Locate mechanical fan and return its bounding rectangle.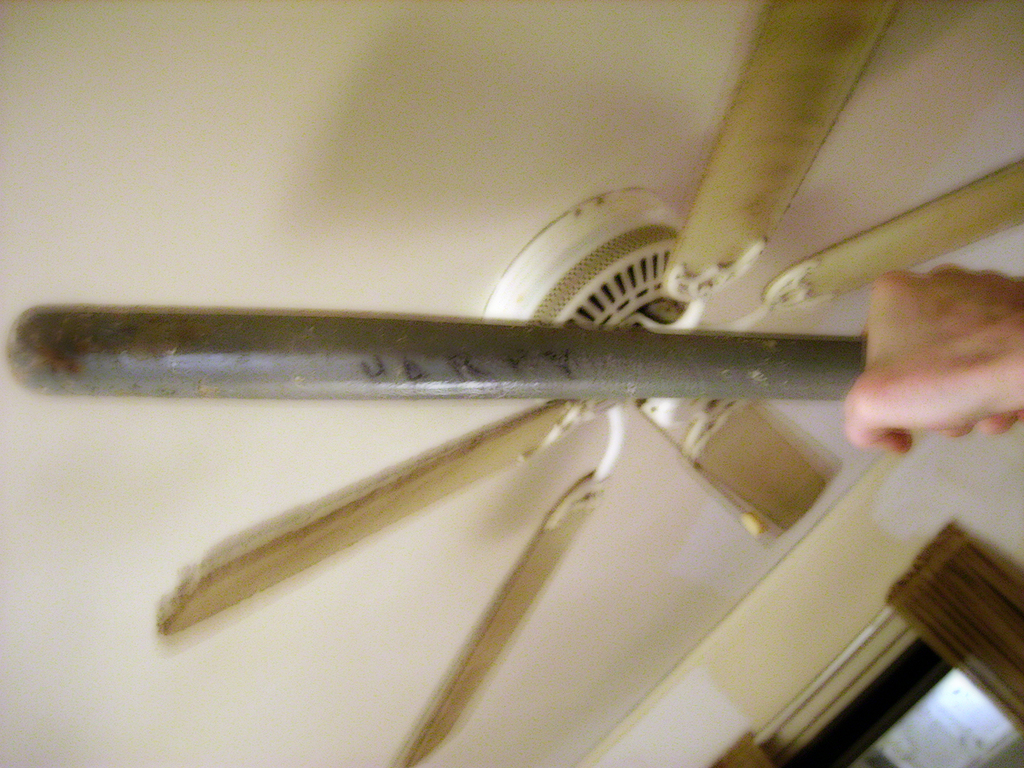
9,0,1023,767.
